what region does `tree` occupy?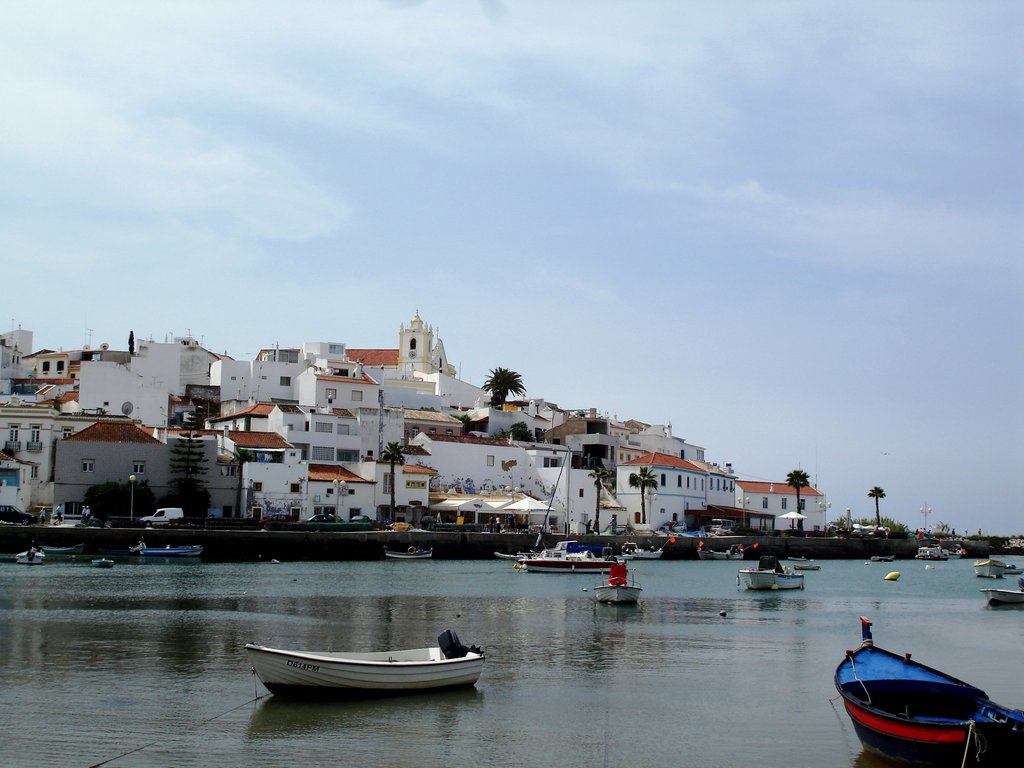
<box>789,462,804,536</box>.
